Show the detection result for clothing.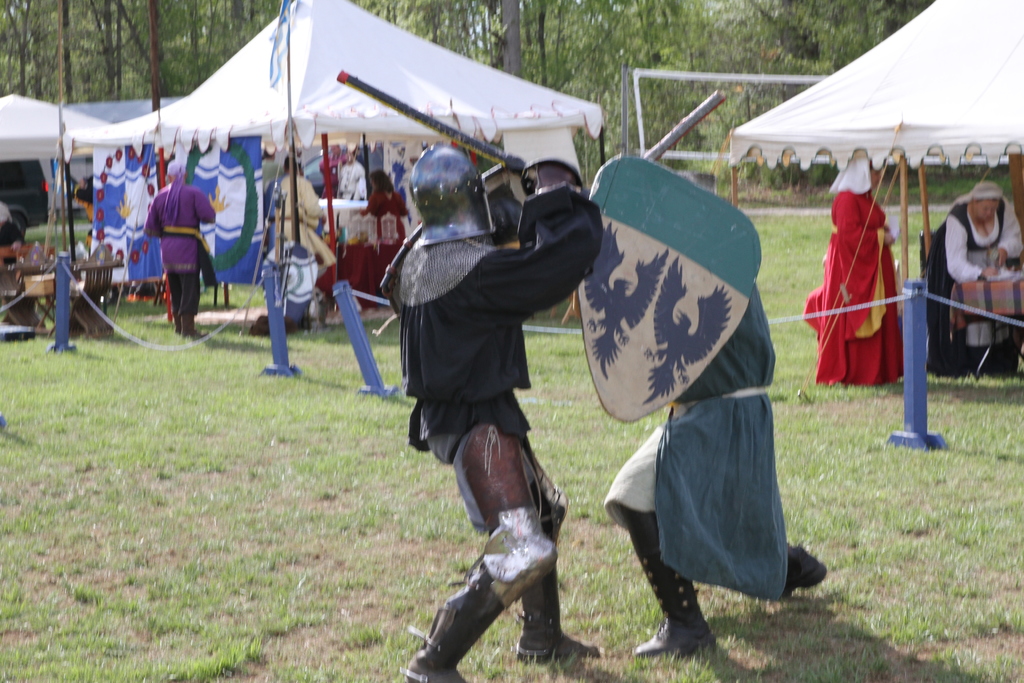
x1=315, y1=187, x2=409, y2=304.
